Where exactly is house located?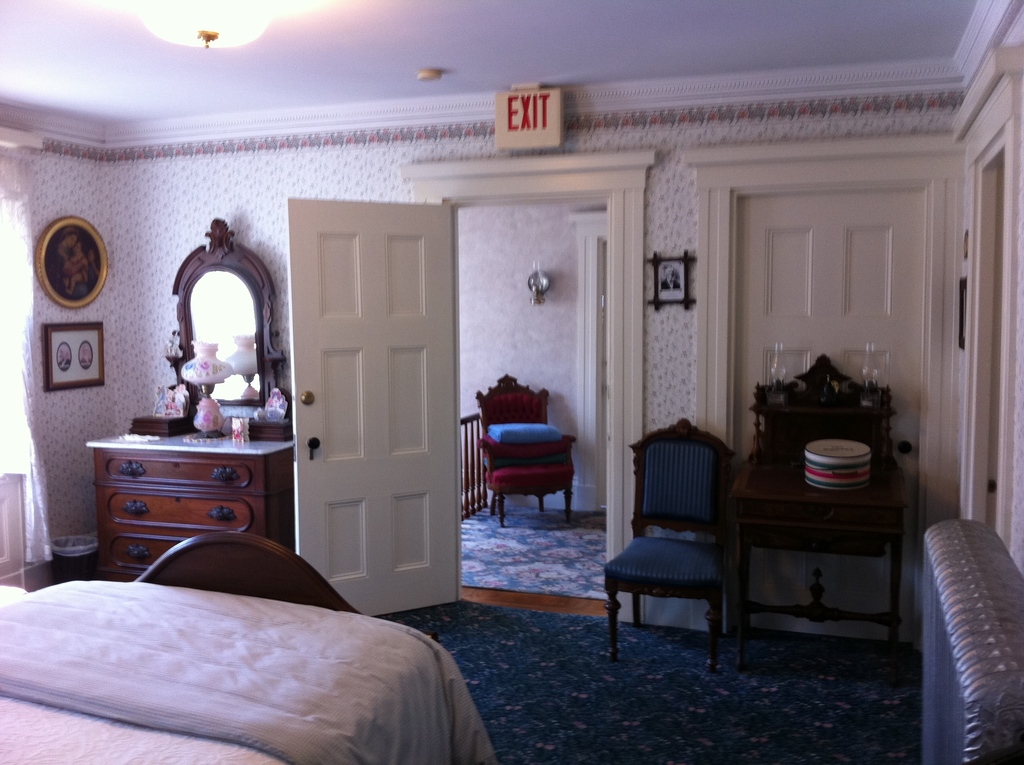
Its bounding box is left=0, top=28, right=1023, bottom=704.
